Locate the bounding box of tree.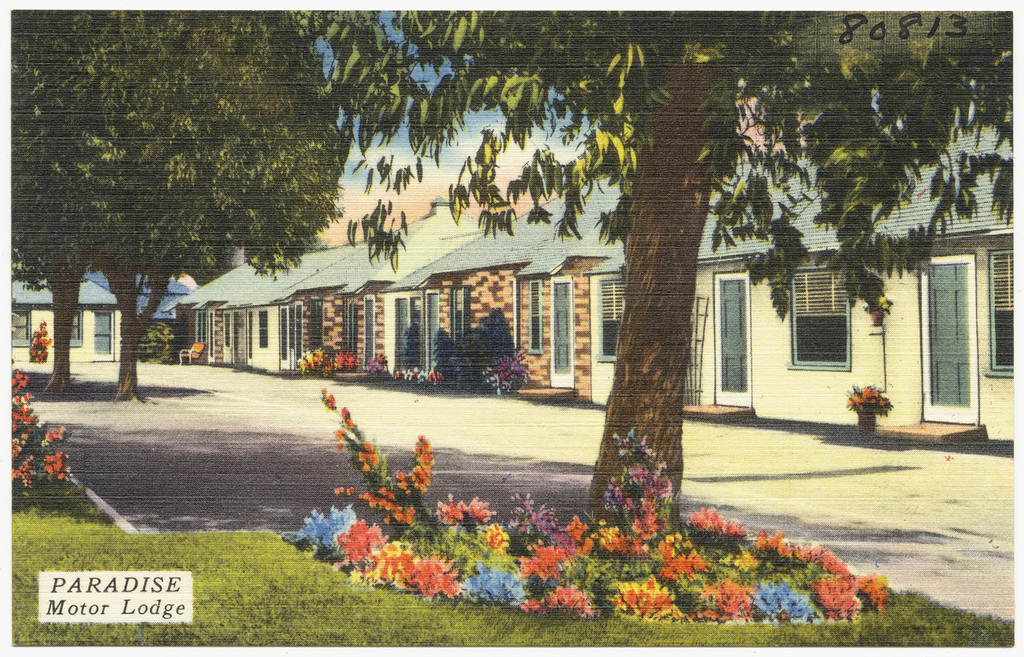
Bounding box: (381,10,1022,545).
